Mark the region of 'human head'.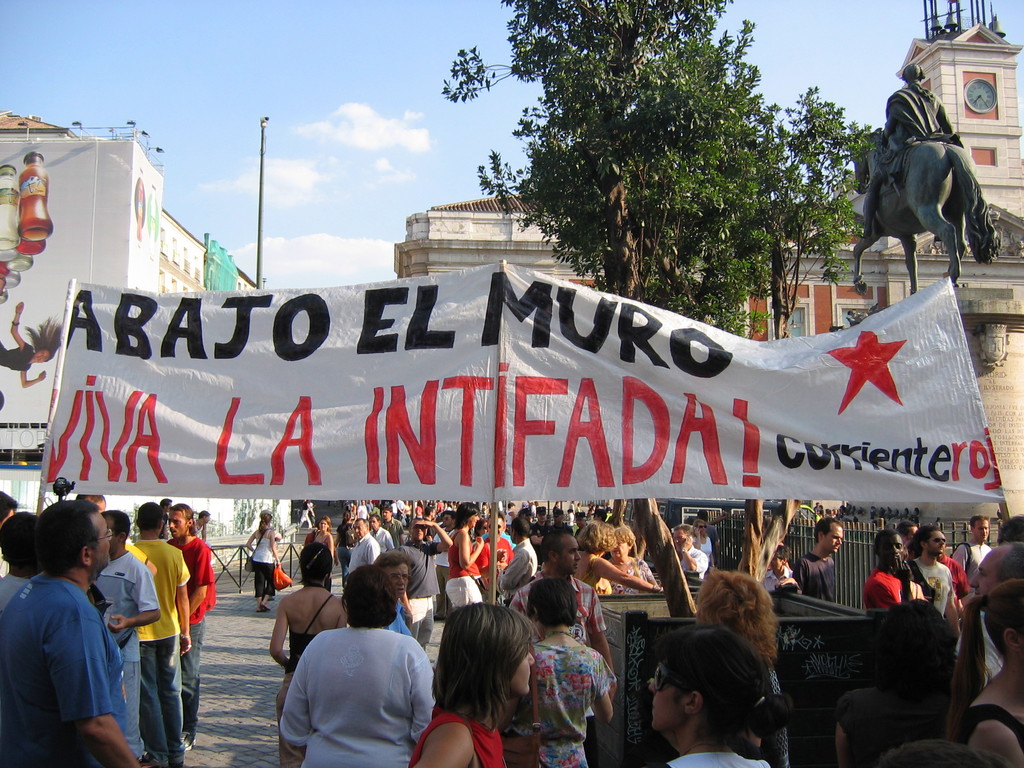
Region: {"left": 982, "top": 577, "right": 1023, "bottom": 666}.
